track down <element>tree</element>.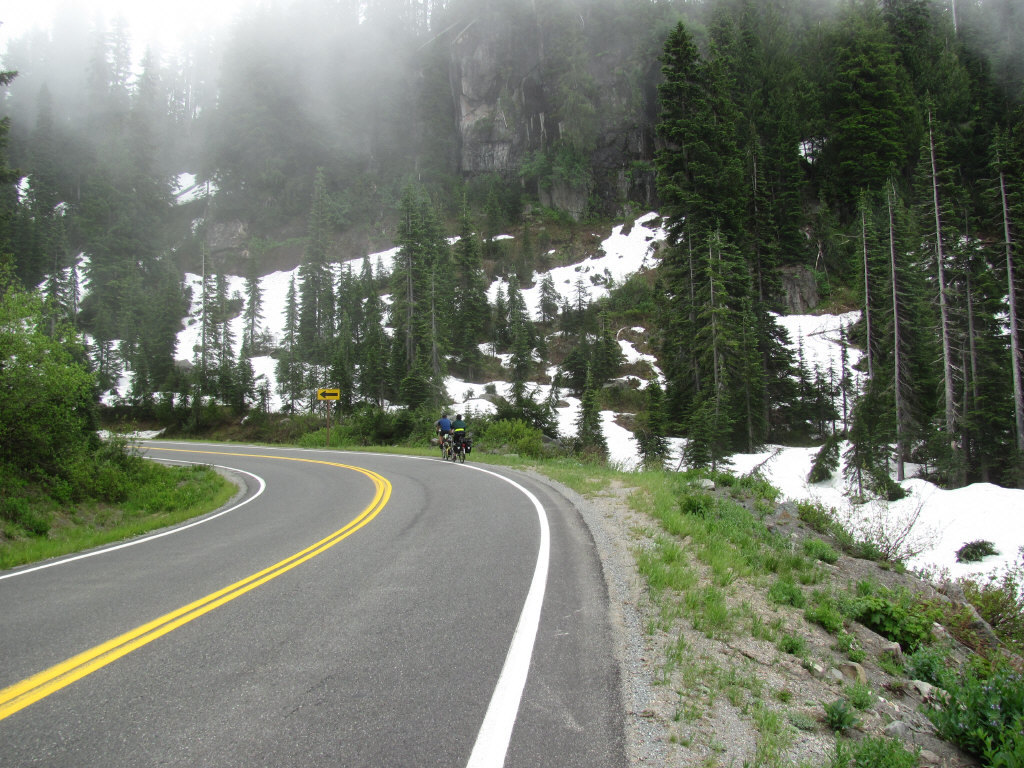
Tracked to <bbox>299, 185, 358, 384</bbox>.
